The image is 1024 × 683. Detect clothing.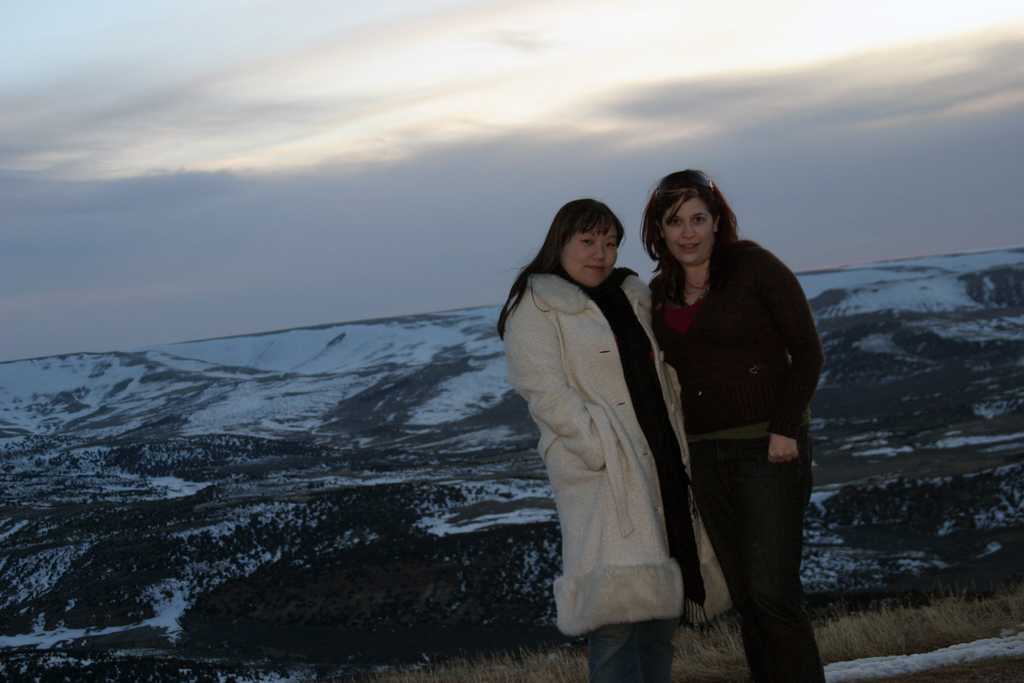
Detection: bbox=(647, 245, 829, 679).
